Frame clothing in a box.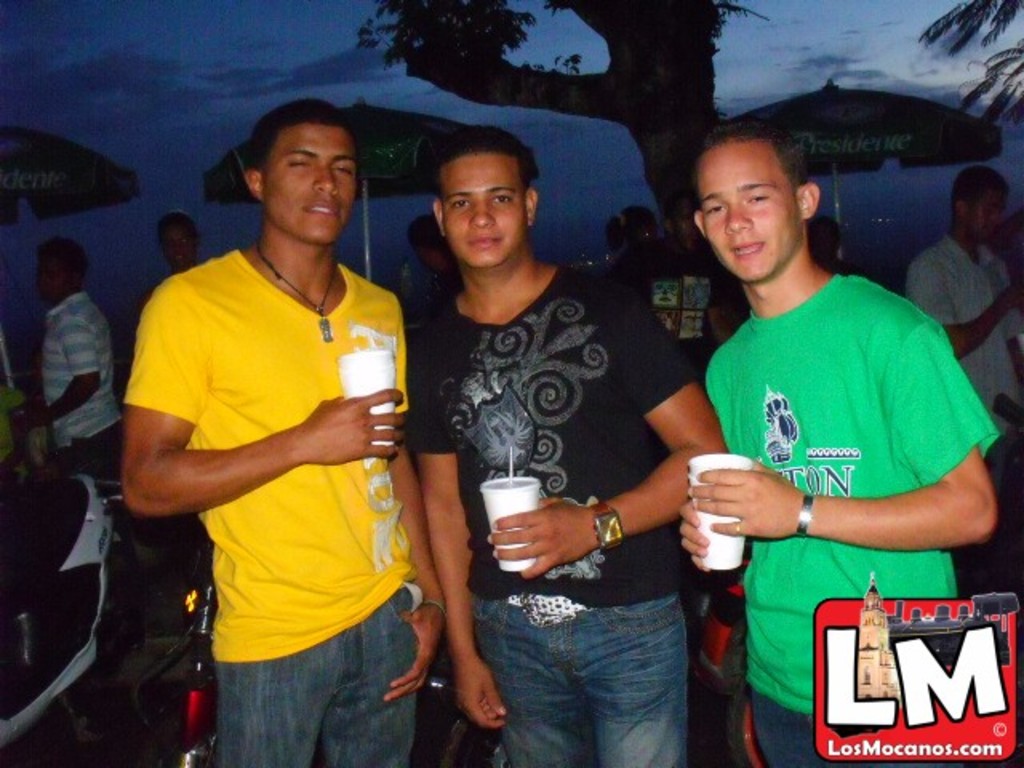
<box>405,269,690,766</box>.
